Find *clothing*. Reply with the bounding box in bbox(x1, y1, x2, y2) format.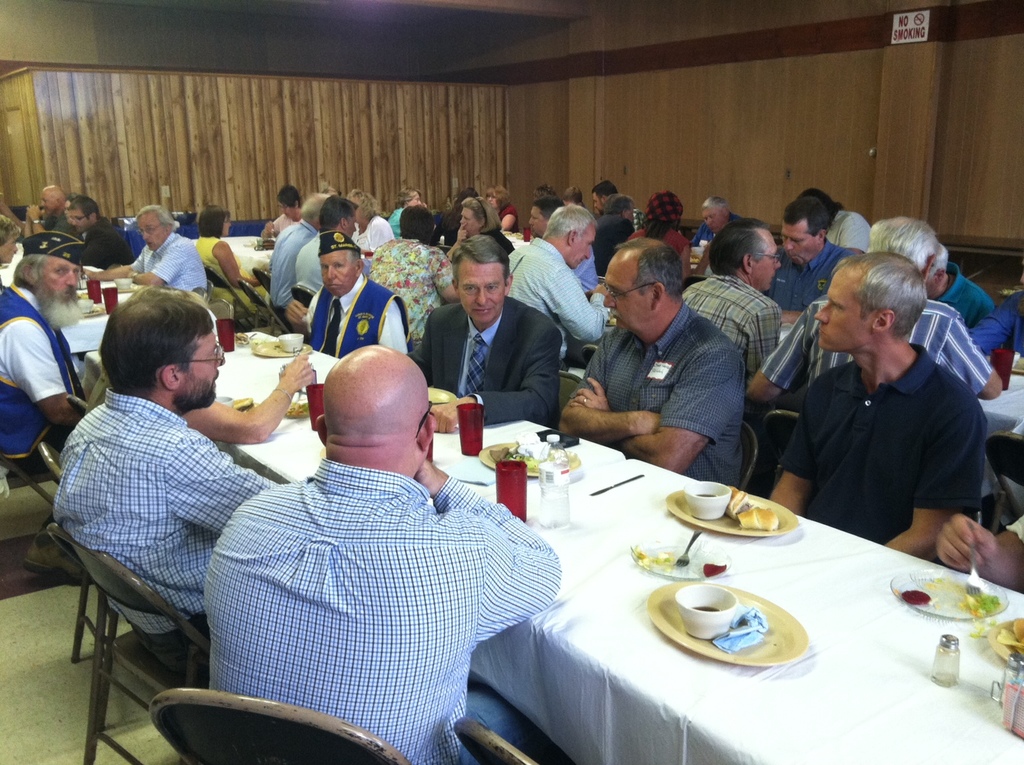
bbox(828, 201, 871, 248).
